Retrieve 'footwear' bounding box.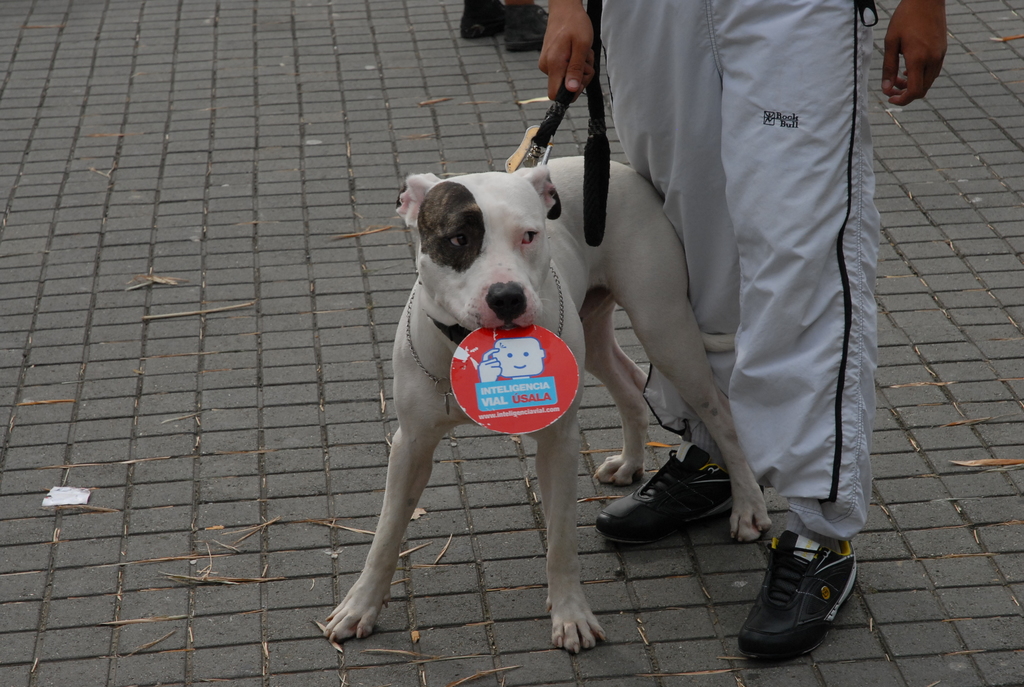
Bounding box: (505, 6, 563, 58).
